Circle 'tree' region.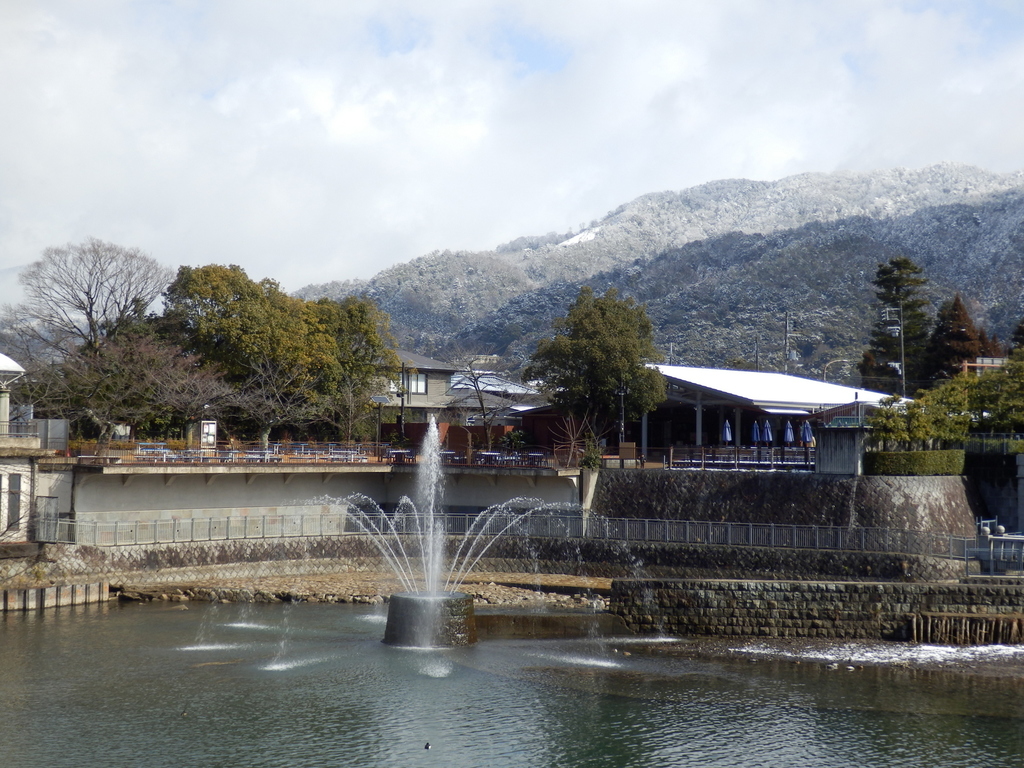
Region: rect(834, 345, 997, 459).
